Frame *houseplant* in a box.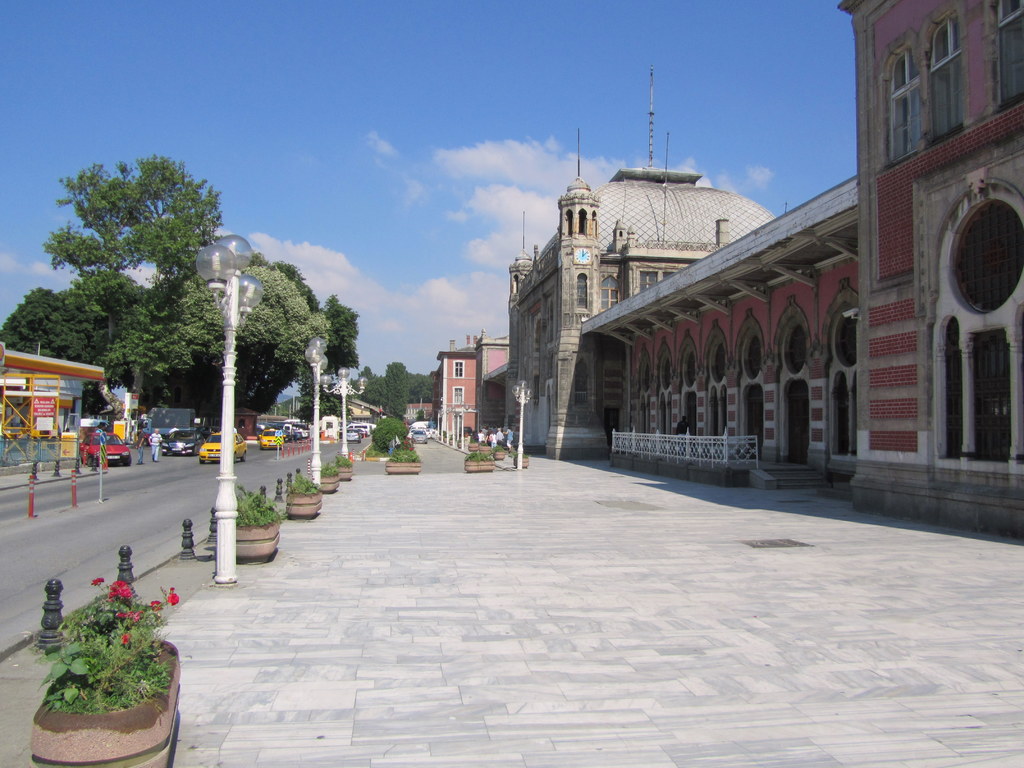
crop(35, 572, 183, 767).
